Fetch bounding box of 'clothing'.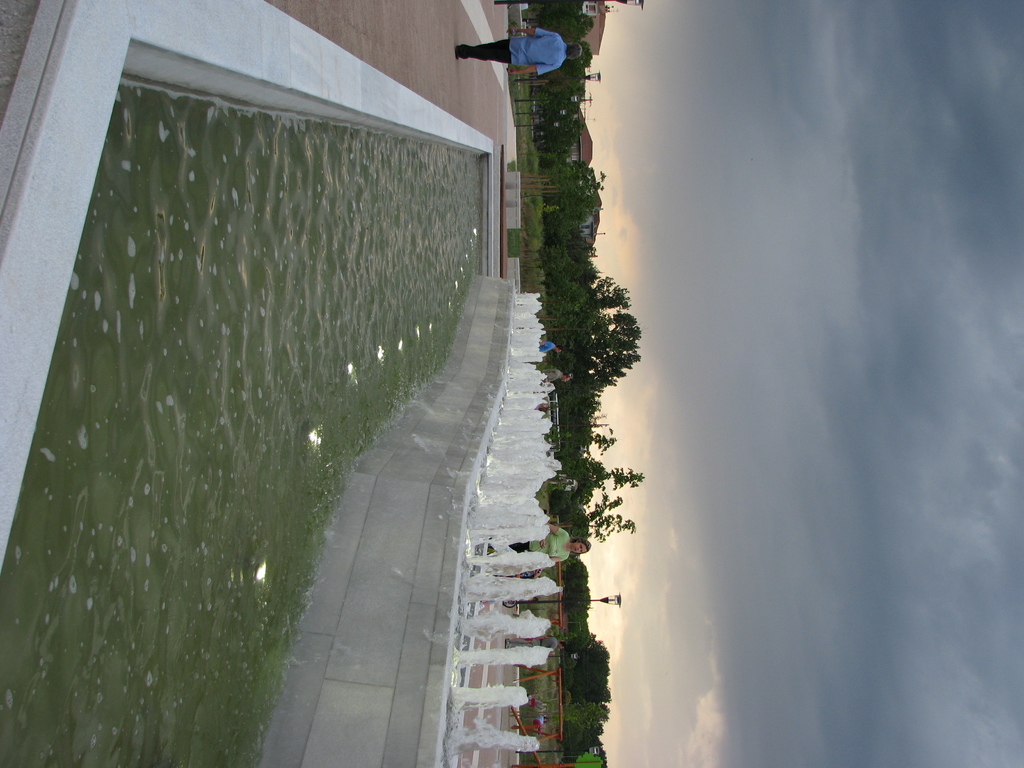
Bbox: 540:340:556:352.
